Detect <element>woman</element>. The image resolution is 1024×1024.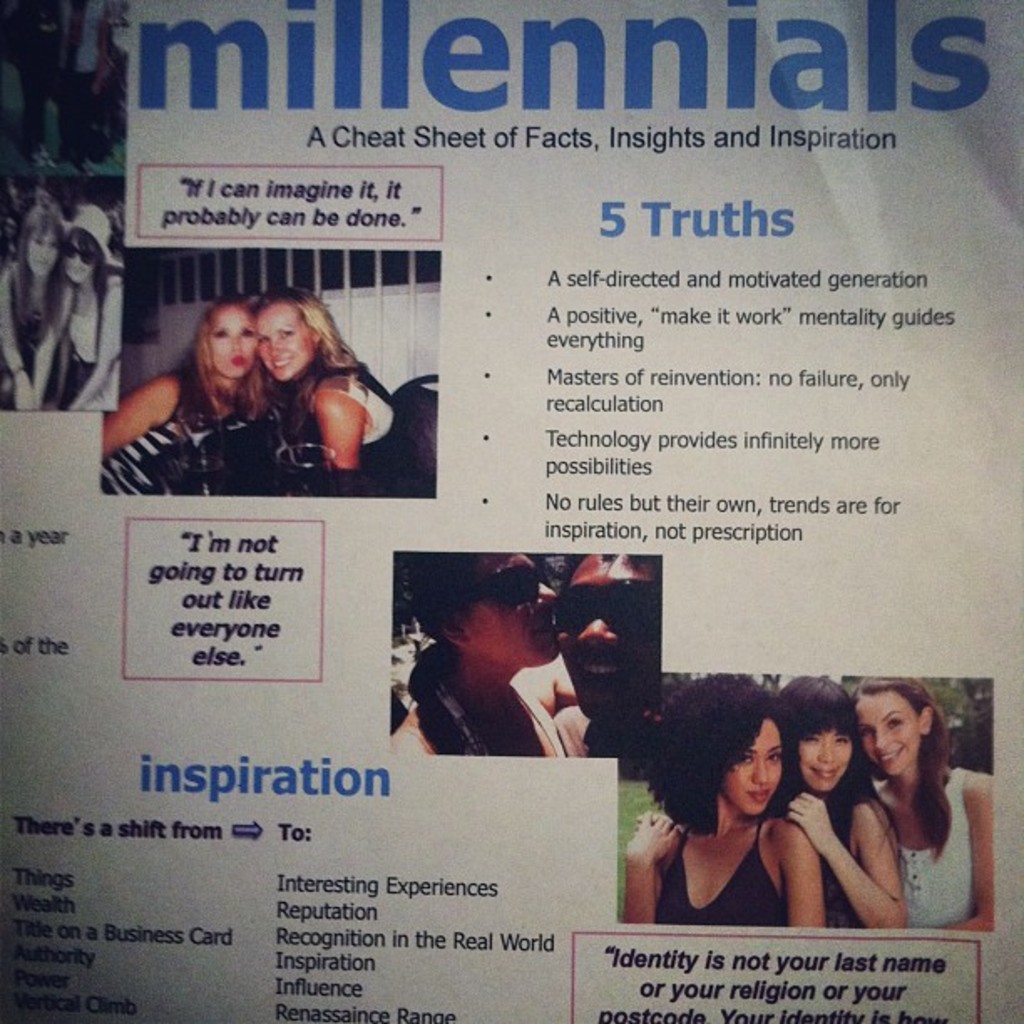
x1=92, y1=294, x2=266, y2=499.
